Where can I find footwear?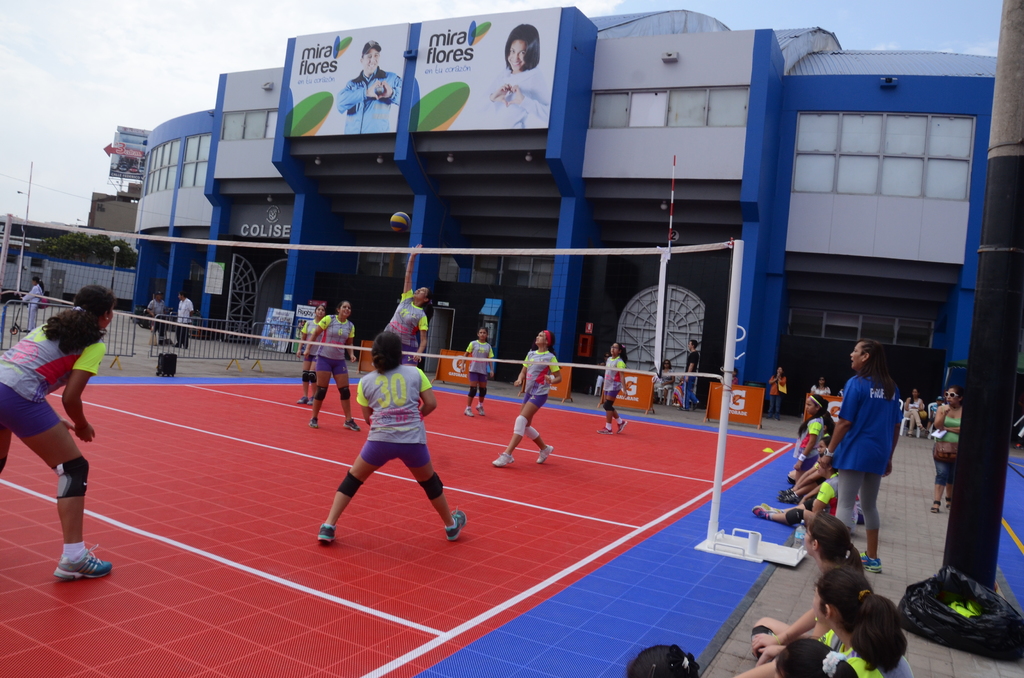
You can find it at <region>492, 453, 517, 467</region>.
